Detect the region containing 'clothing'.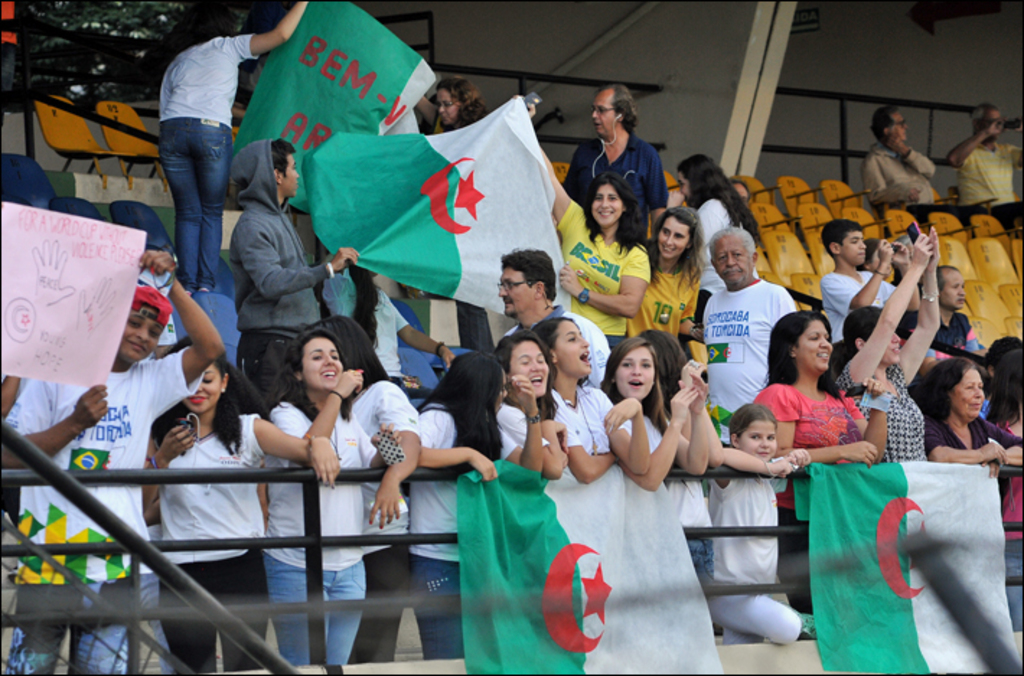
detection(12, 346, 205, 675).
